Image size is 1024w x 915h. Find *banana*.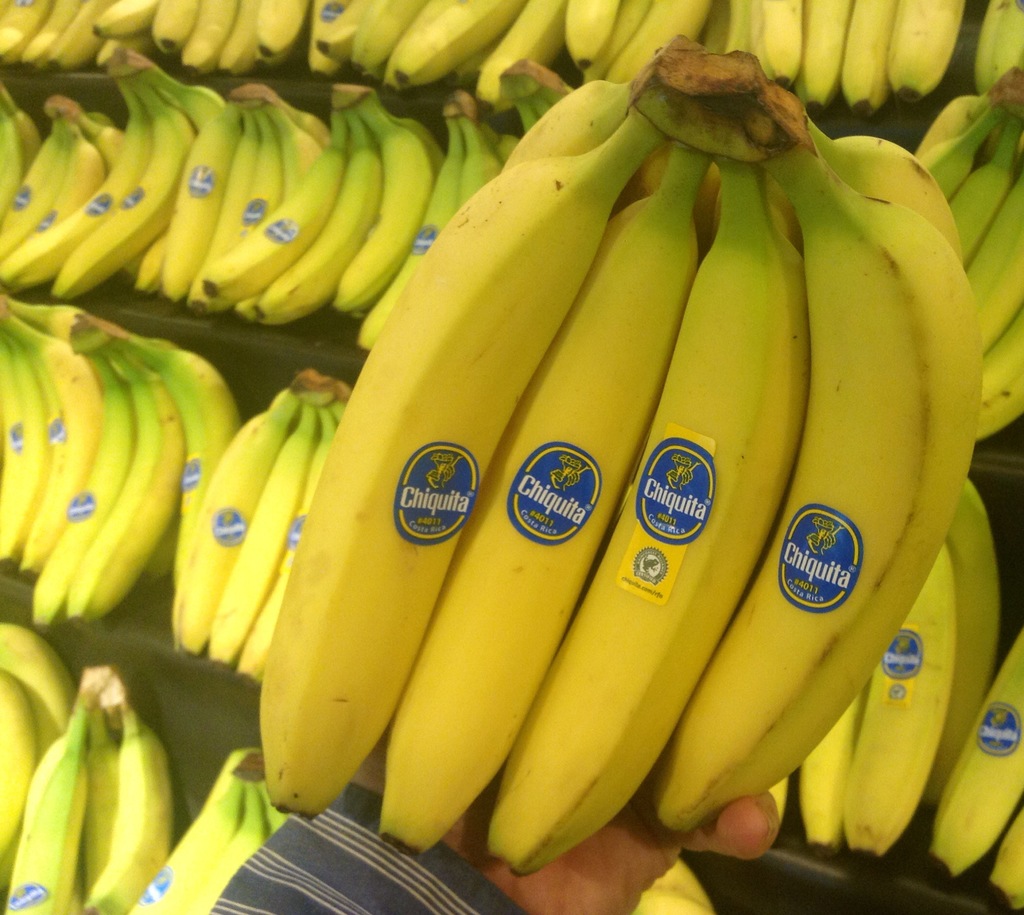
(253, 99, 665, 823).
